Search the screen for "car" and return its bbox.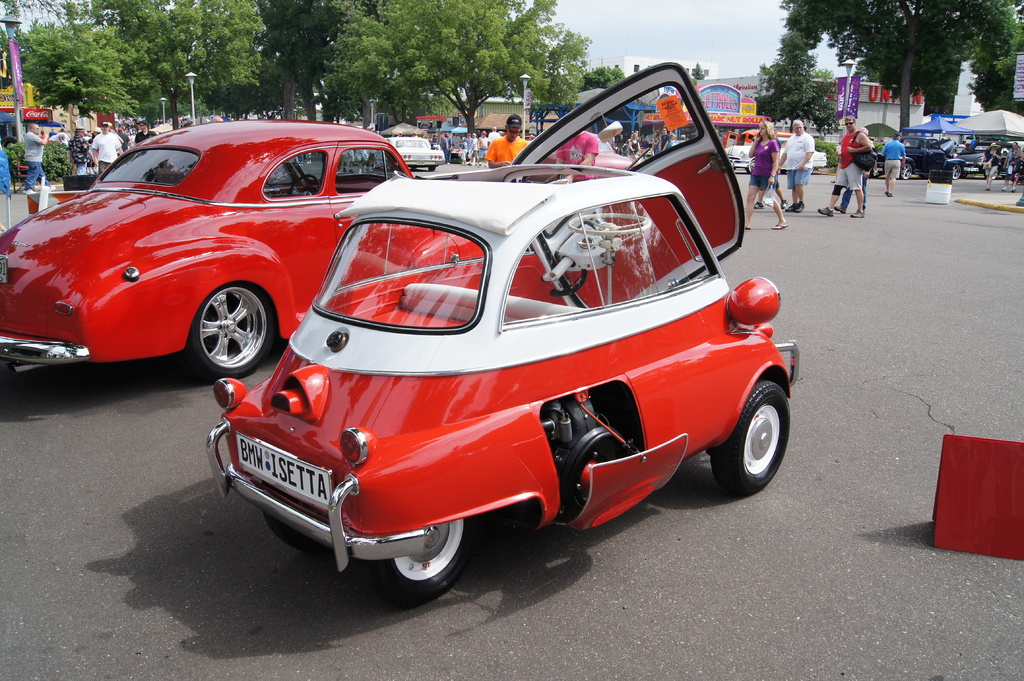
Found: x1=525, y1=132, x2=639, y2=179.
